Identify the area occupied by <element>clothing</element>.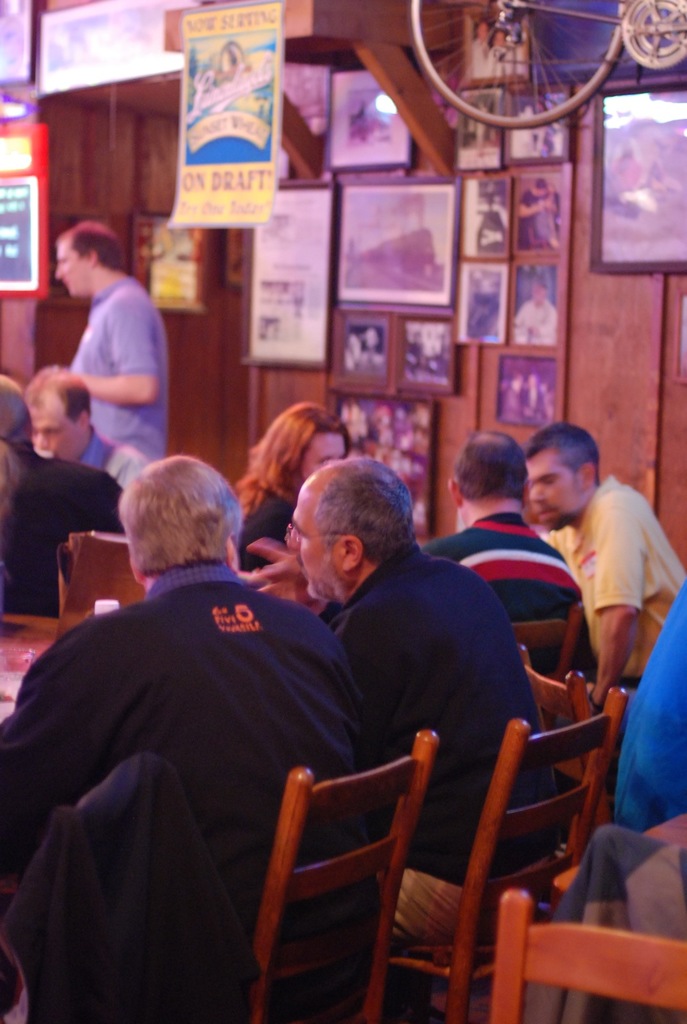
Area: [231,484,296,574].
